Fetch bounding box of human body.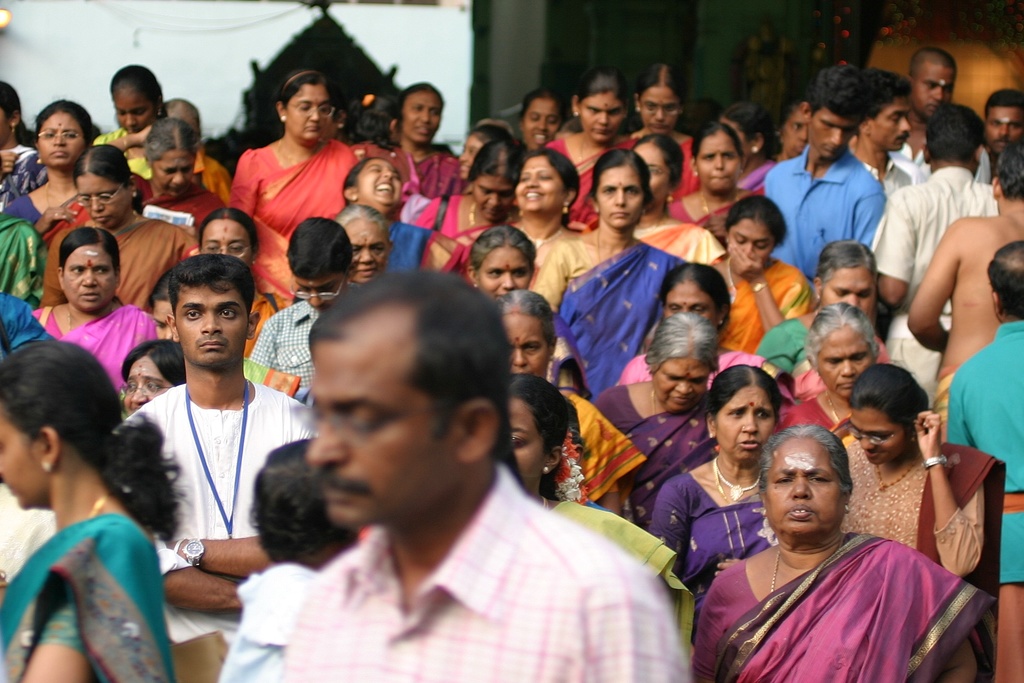
Bbox: (863,106,1010,308).
